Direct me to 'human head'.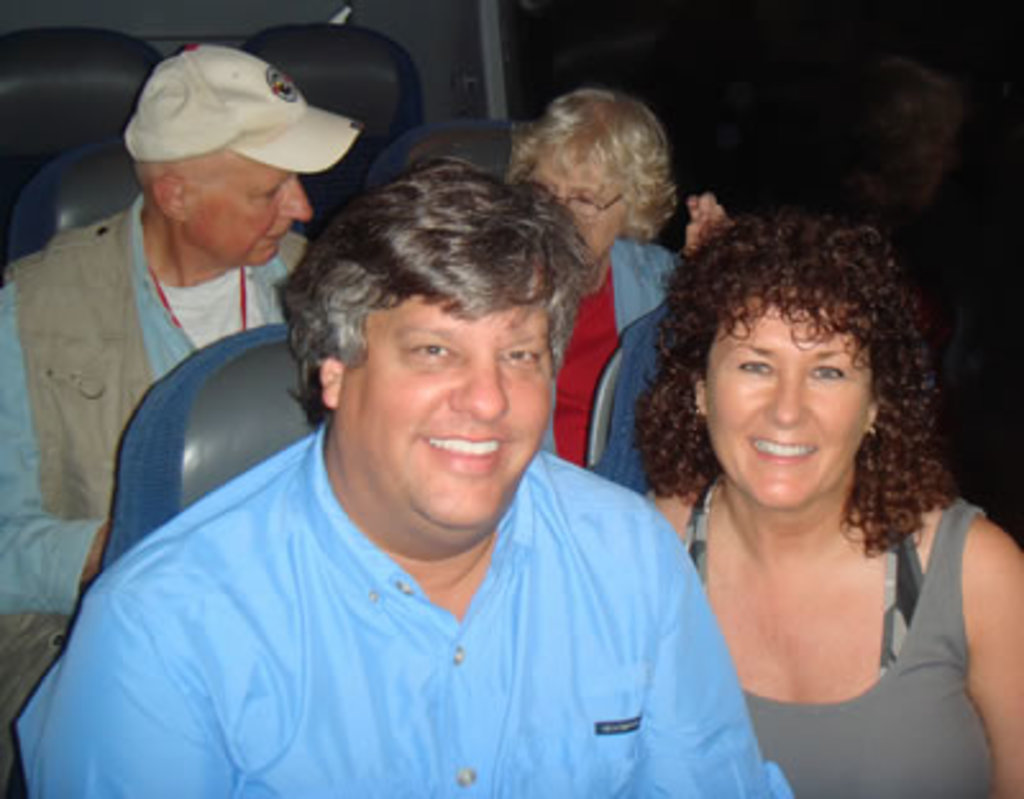
Direction: {"left": 136, "top": 79, "right": 333, "bottom": 261}.
